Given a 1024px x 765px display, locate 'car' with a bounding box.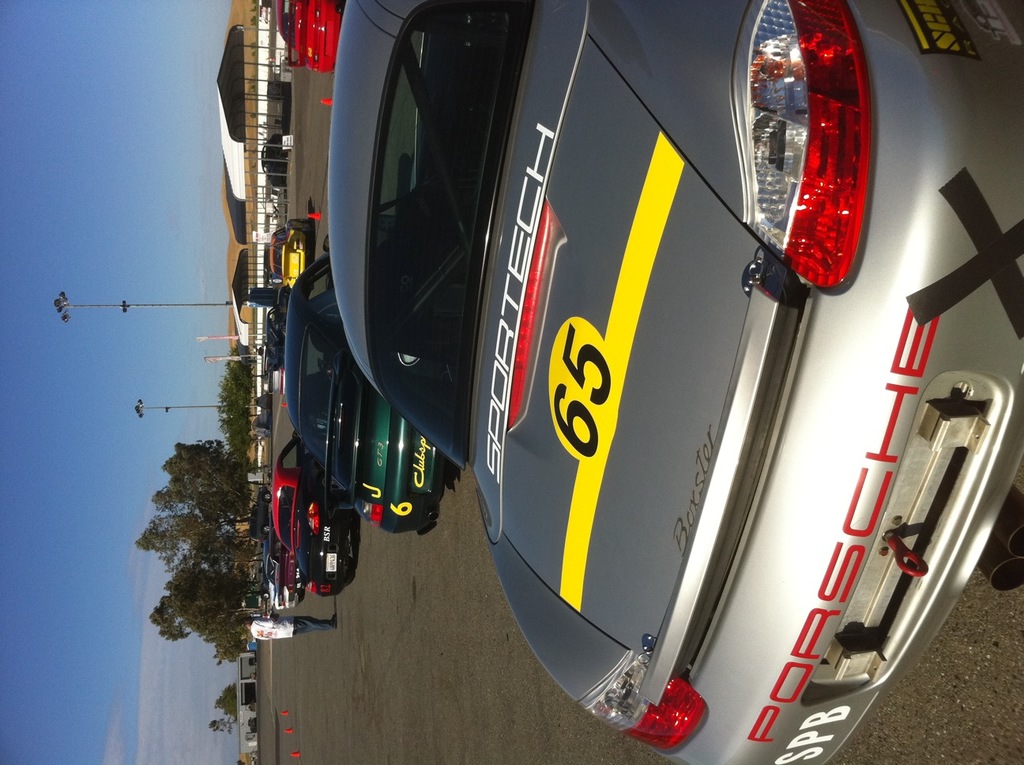
Located: 269, 439, 360, 588.
